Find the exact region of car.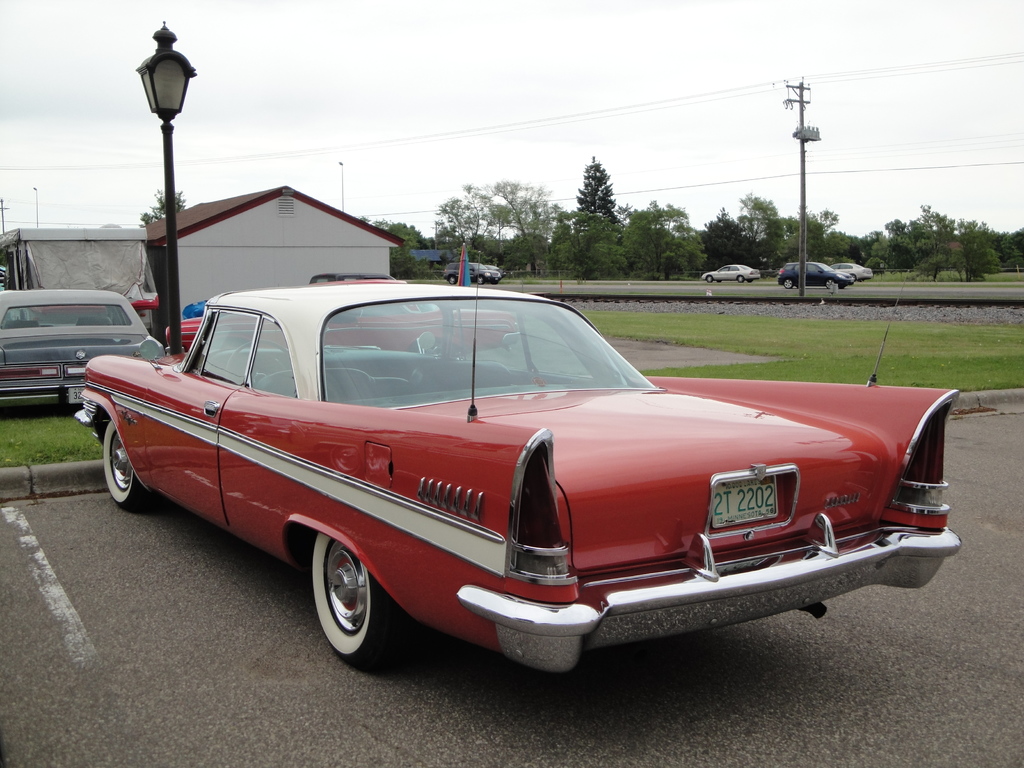
Exact region: <box>830,260,874,280</box>.
